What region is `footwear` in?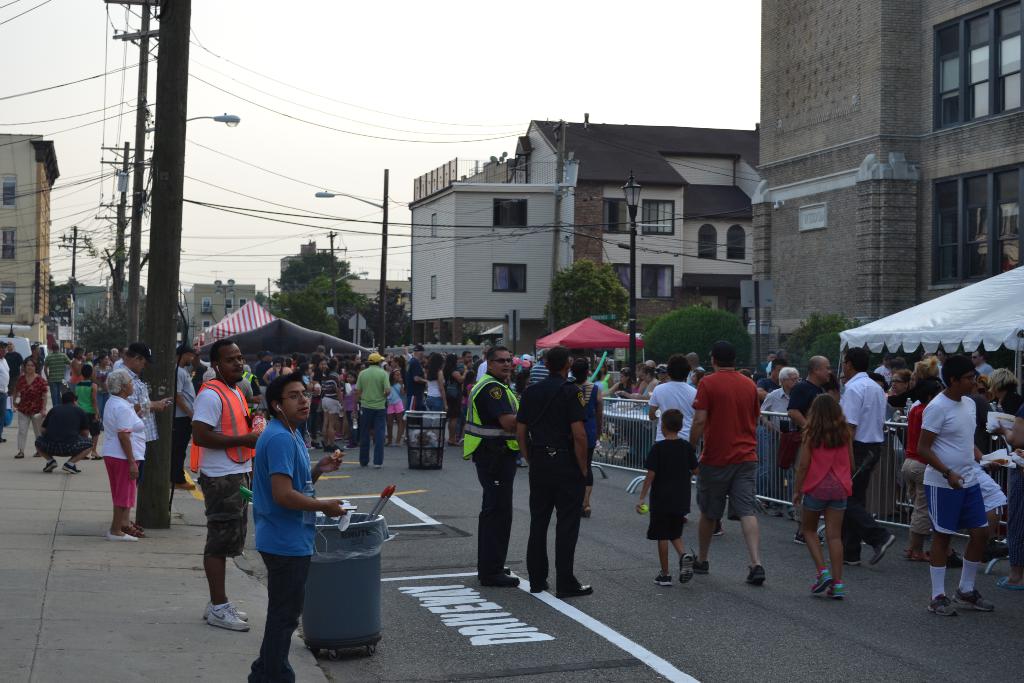
(323,443,342,450).
